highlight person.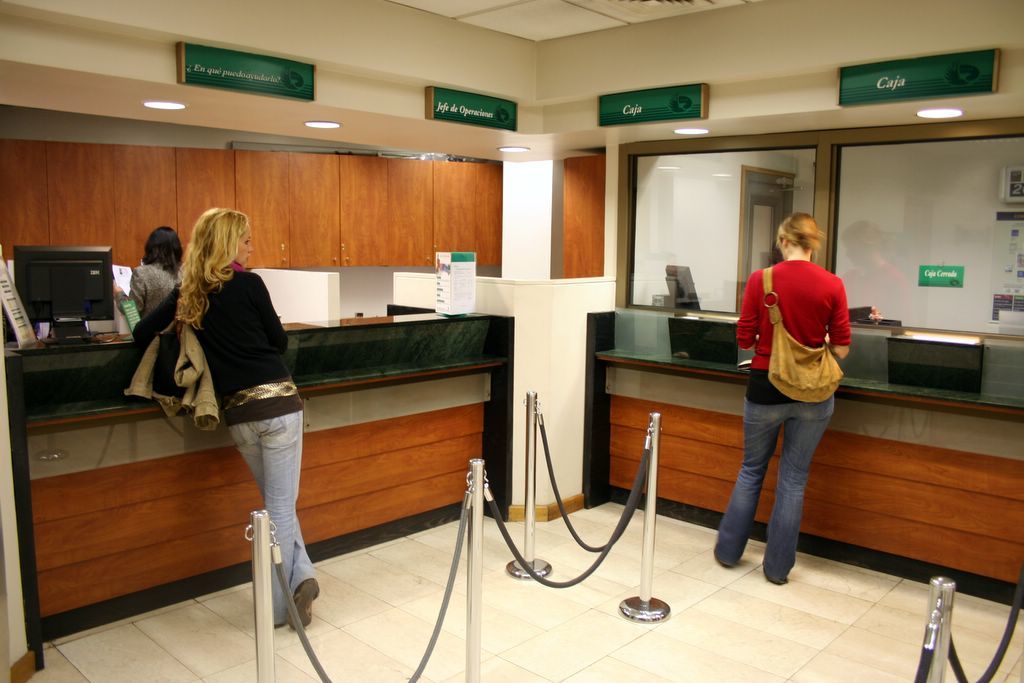
Highlighted region: locate(703, 213, 854, 585).
